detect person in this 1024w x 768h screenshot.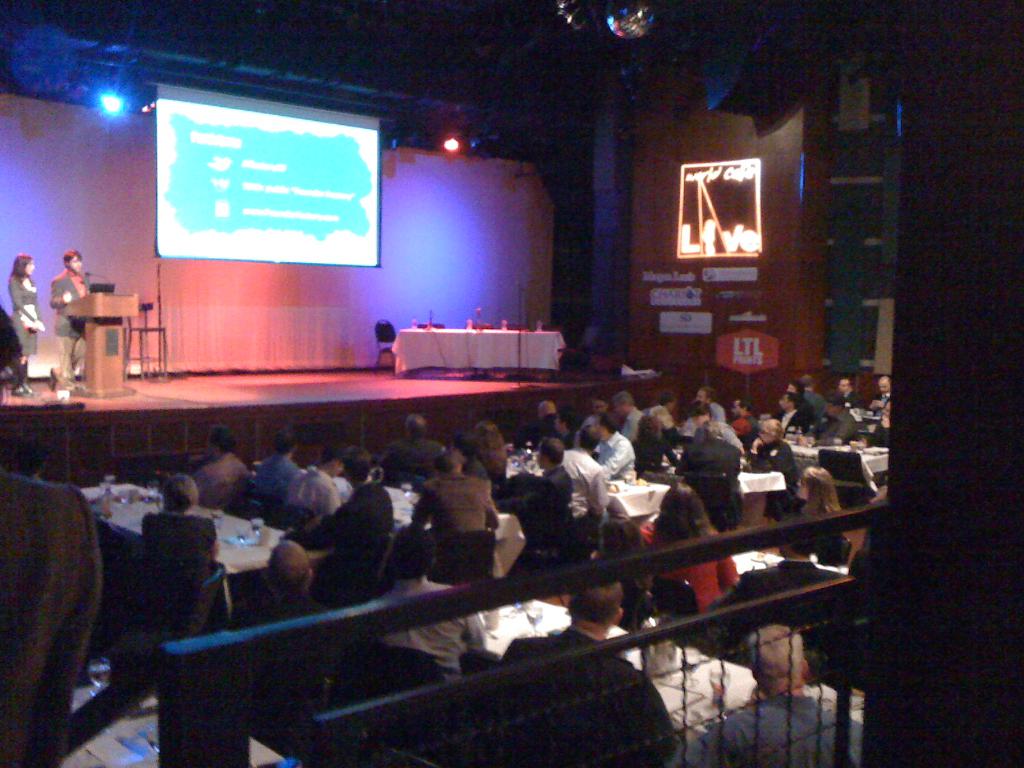
Detection: pyautogui.locateOnScreen(676, 416, 739, 504).
